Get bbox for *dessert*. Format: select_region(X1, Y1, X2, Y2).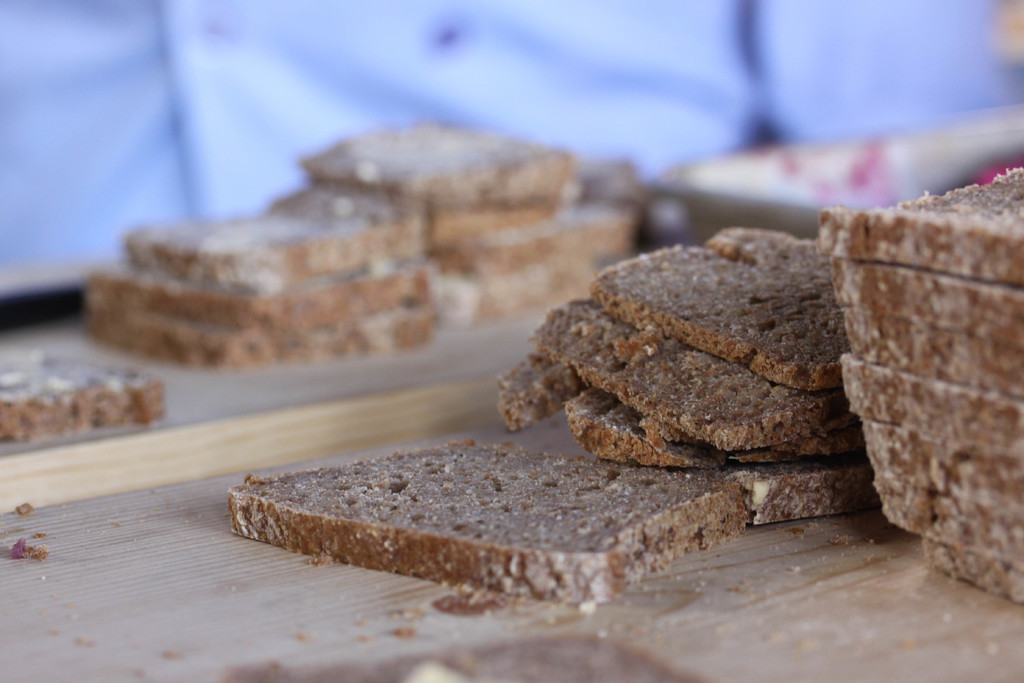
select_region(845, 355, 1023, 445).
